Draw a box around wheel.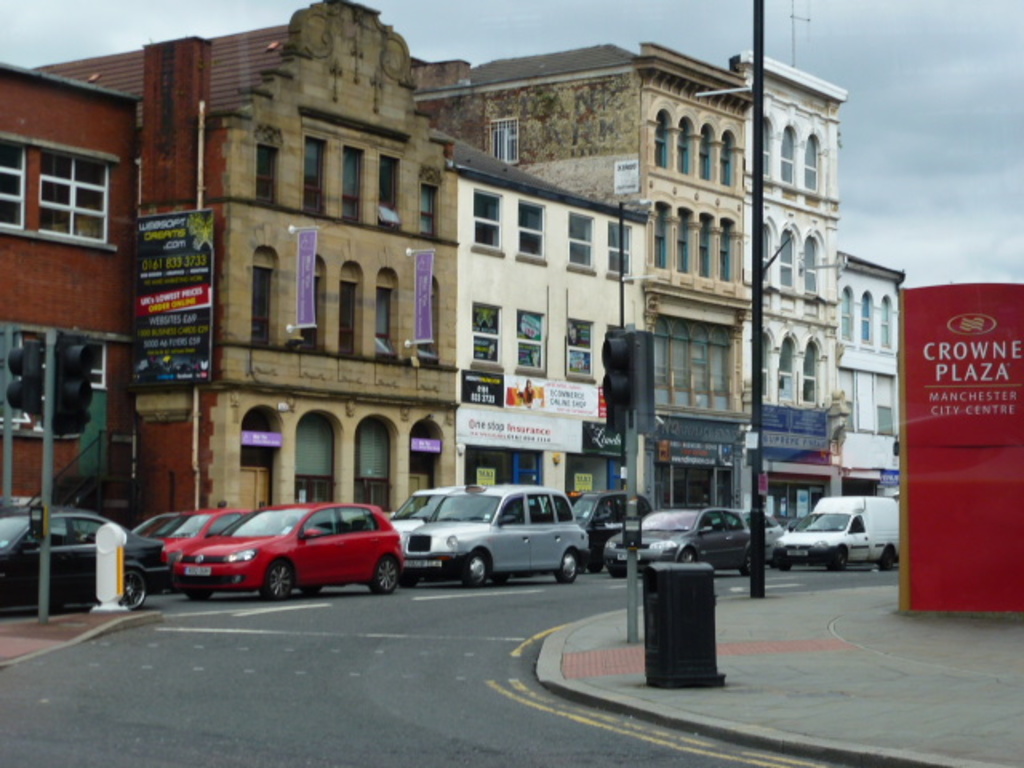
select_region(558, 547, 581, 582).
